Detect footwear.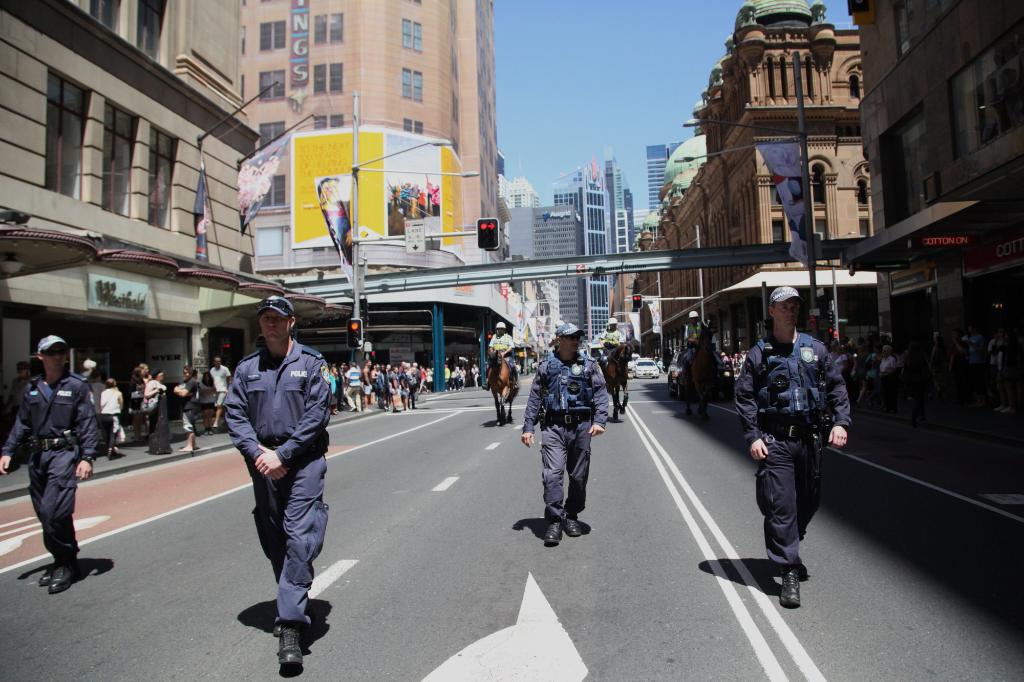
Detected at (x1=213, y1=420, x2=220, y2=427).
